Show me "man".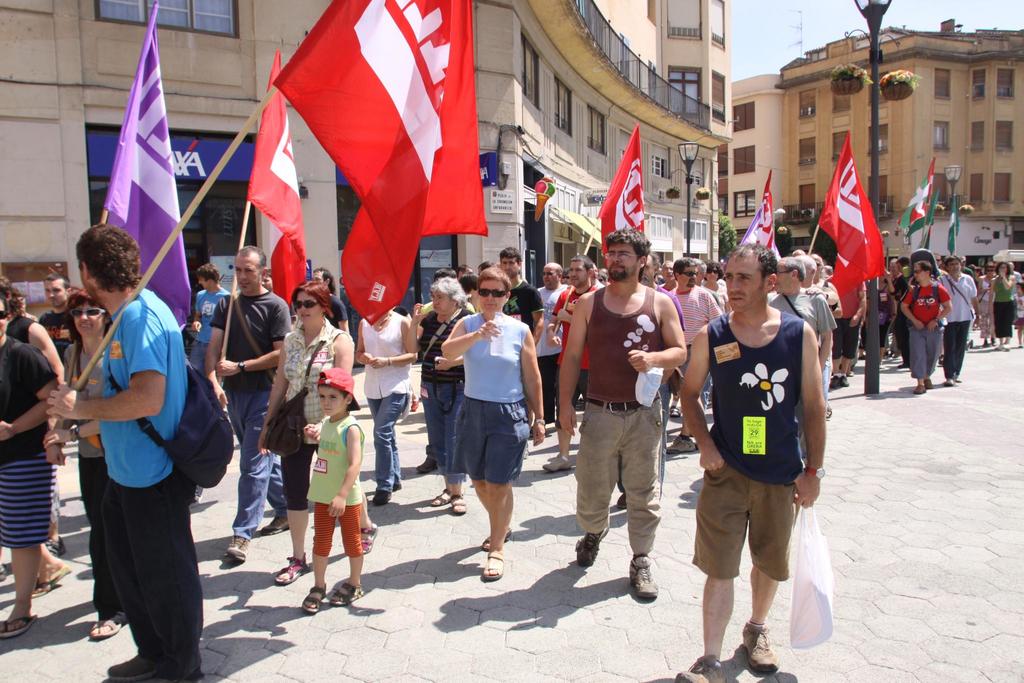
"man" is here: crop(186, 262, 229, 379).
